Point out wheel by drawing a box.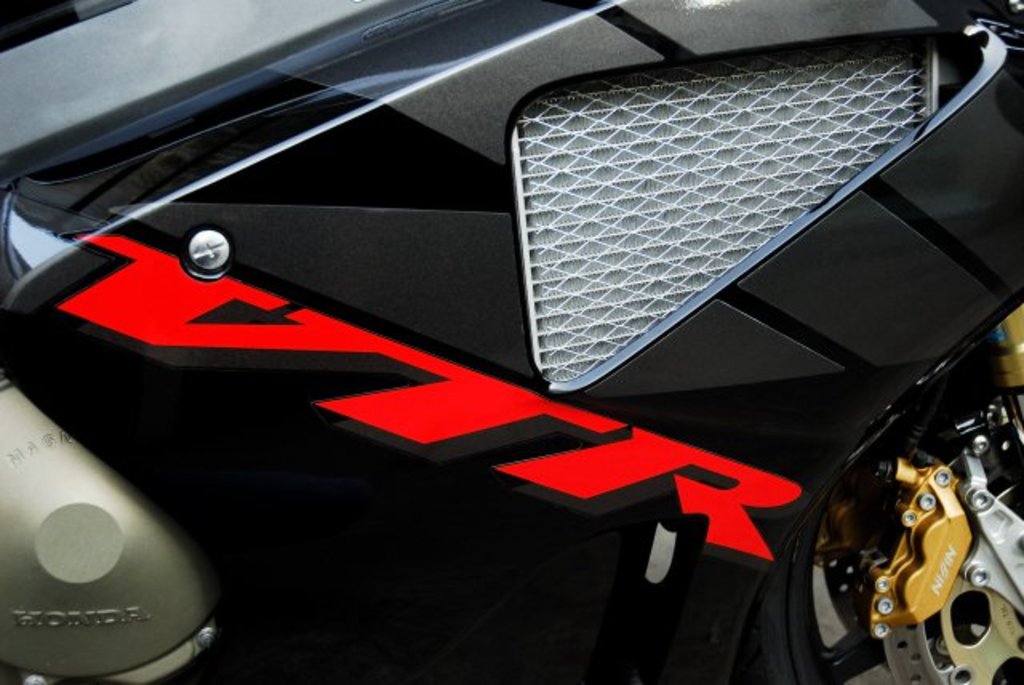
[741,339,1022,683].
